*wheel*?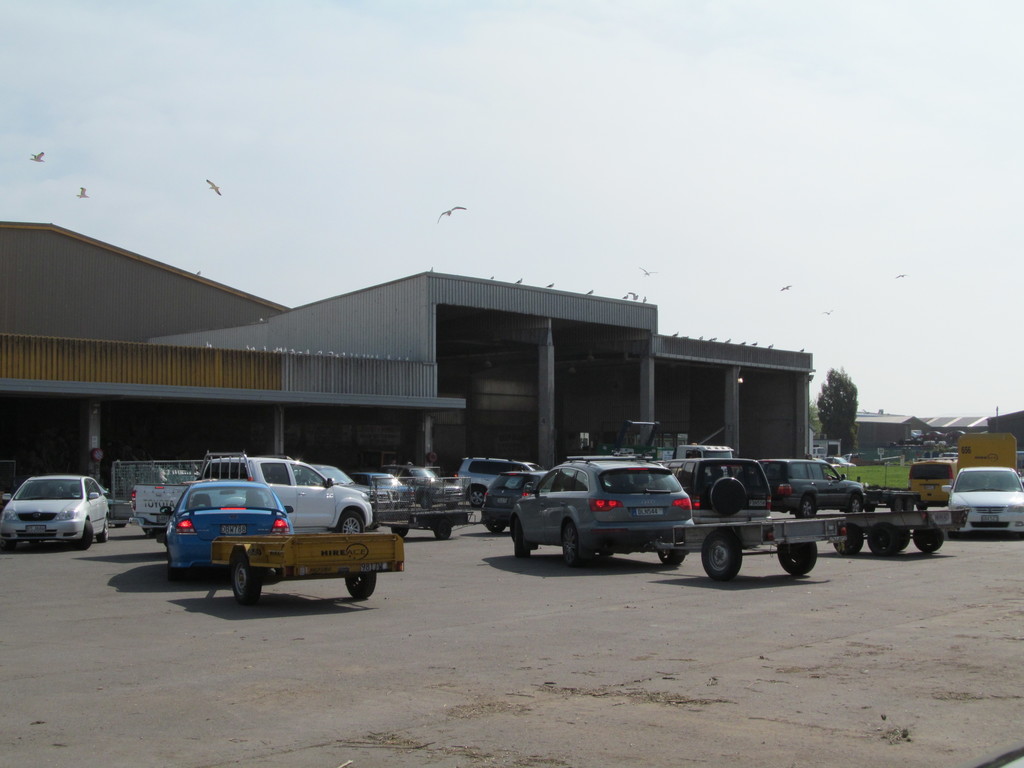
(x1=915, y1=530, x2=944, y2=551)
